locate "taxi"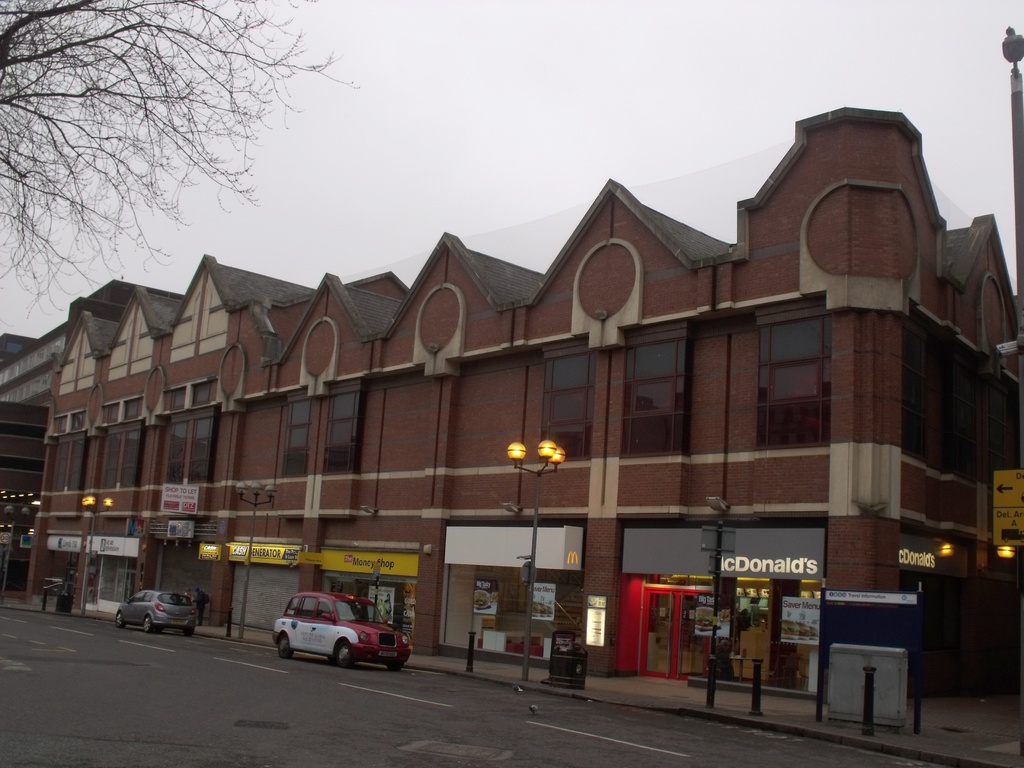
detection(260, 587, 411, 670)
